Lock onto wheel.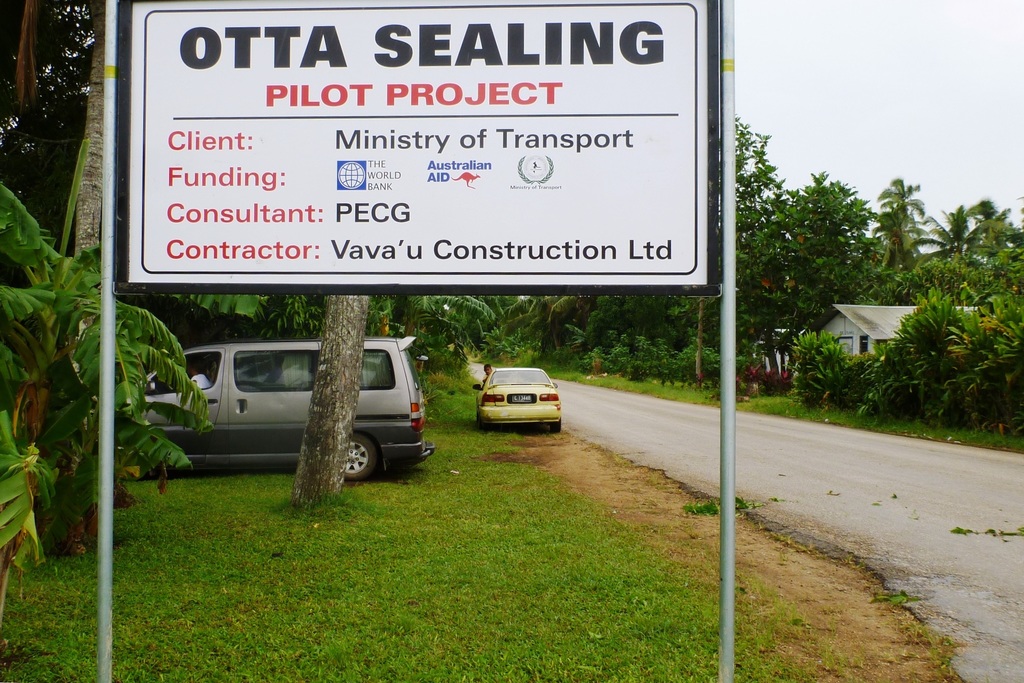
Locked: <region>335, 425, 380, 481</region>.
